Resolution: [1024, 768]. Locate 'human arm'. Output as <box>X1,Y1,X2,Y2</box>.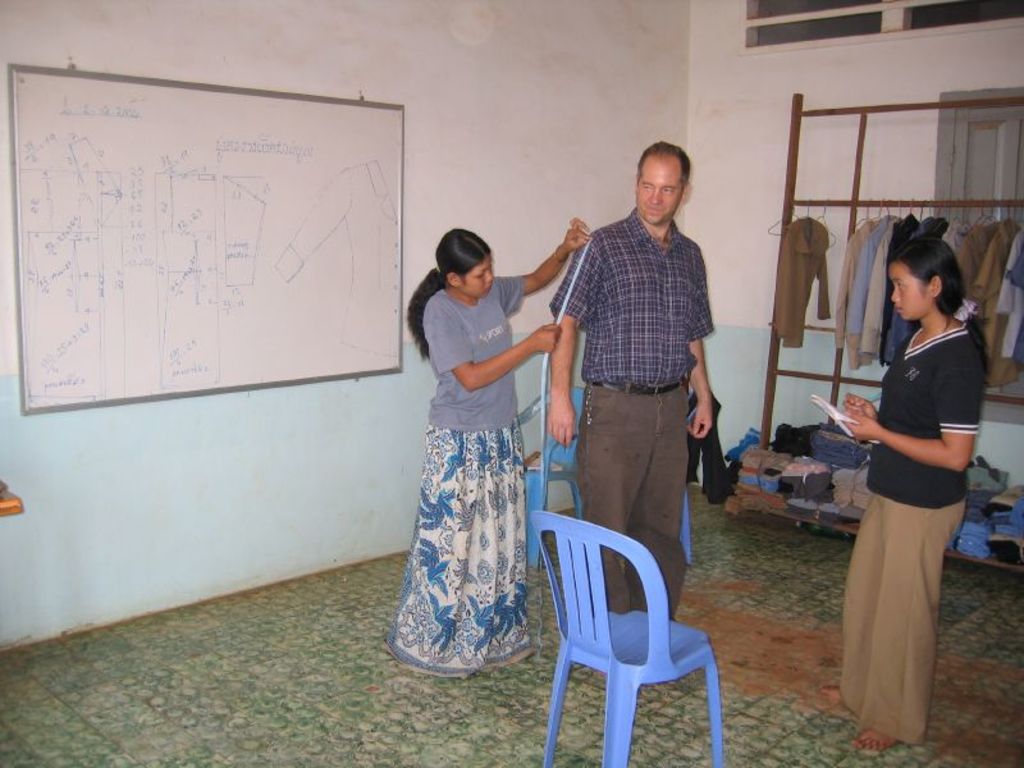
<box>486,210,593,300</box>.
